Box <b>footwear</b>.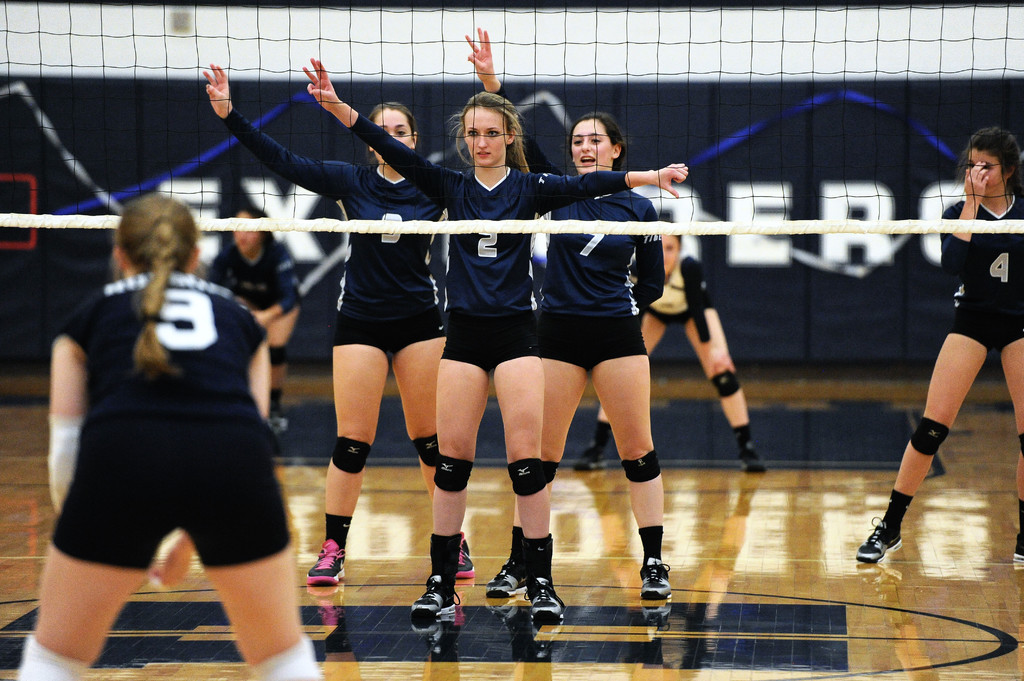
x1=853, y1=518, x2=900, y2=562.
